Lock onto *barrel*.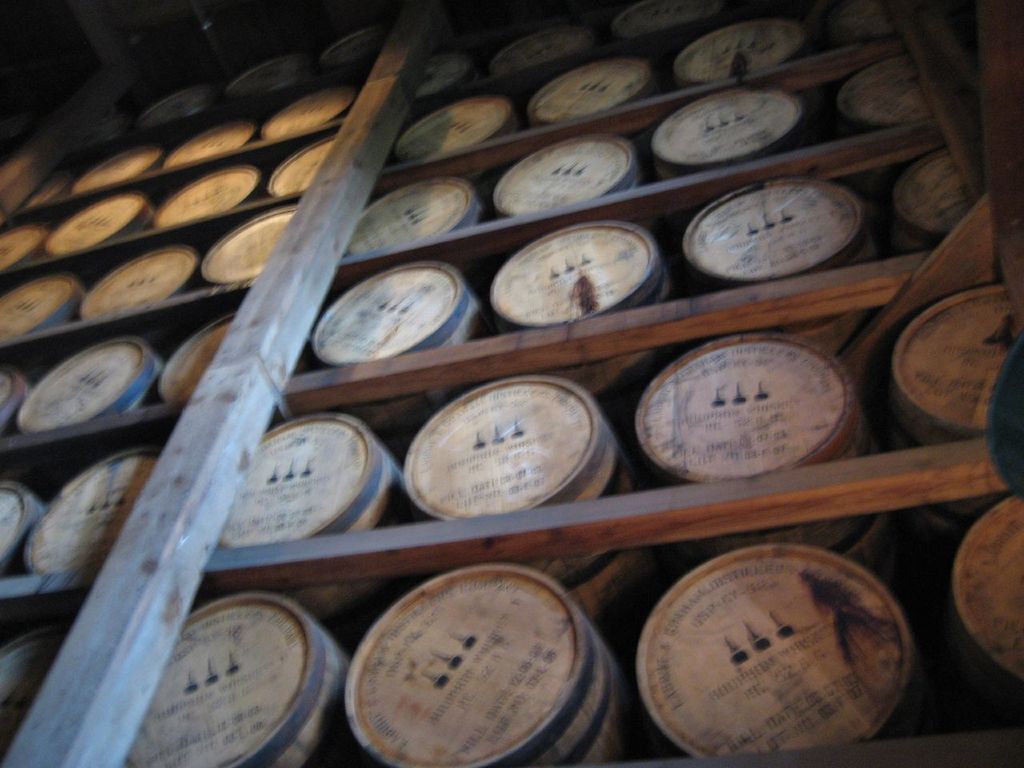
Locked: <region>273, 125, 353, 197</region>.
